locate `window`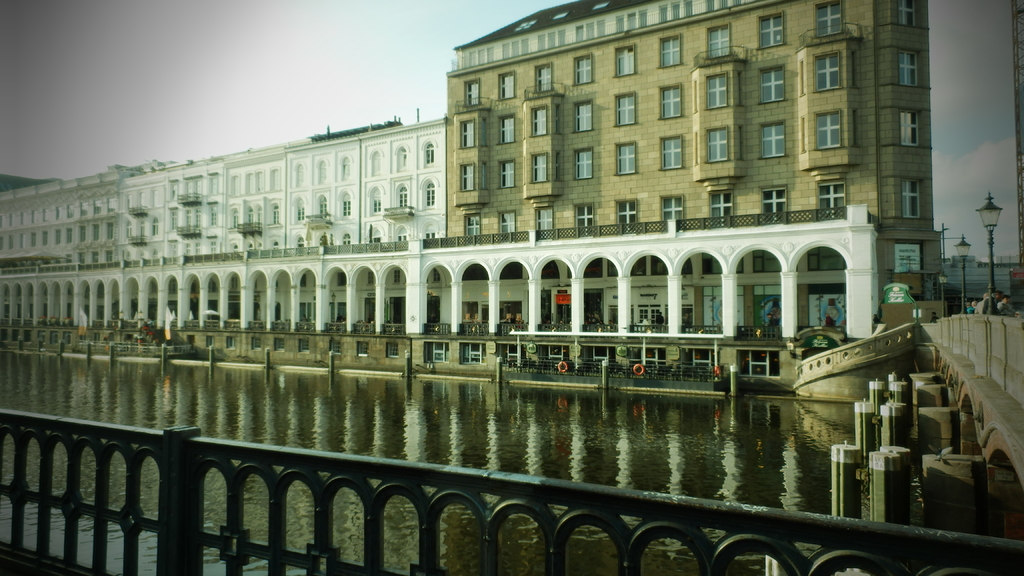
bbox=[396, 145, 408, 176]
